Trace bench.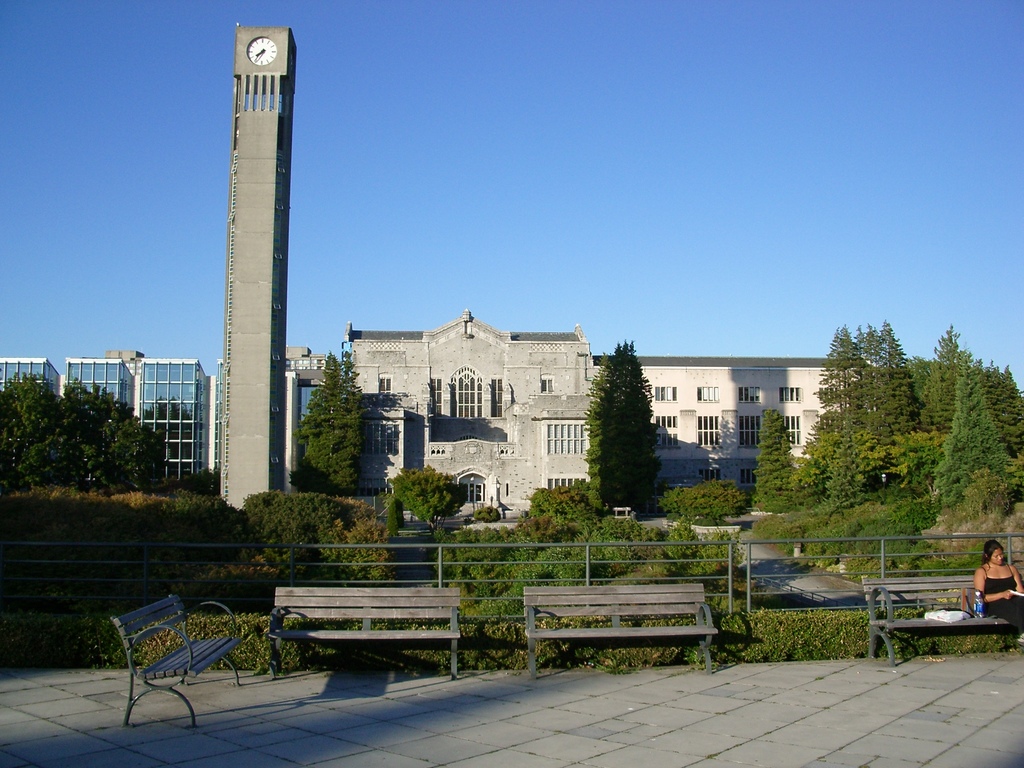
Traced to crop(102, 590, 258, 739).
